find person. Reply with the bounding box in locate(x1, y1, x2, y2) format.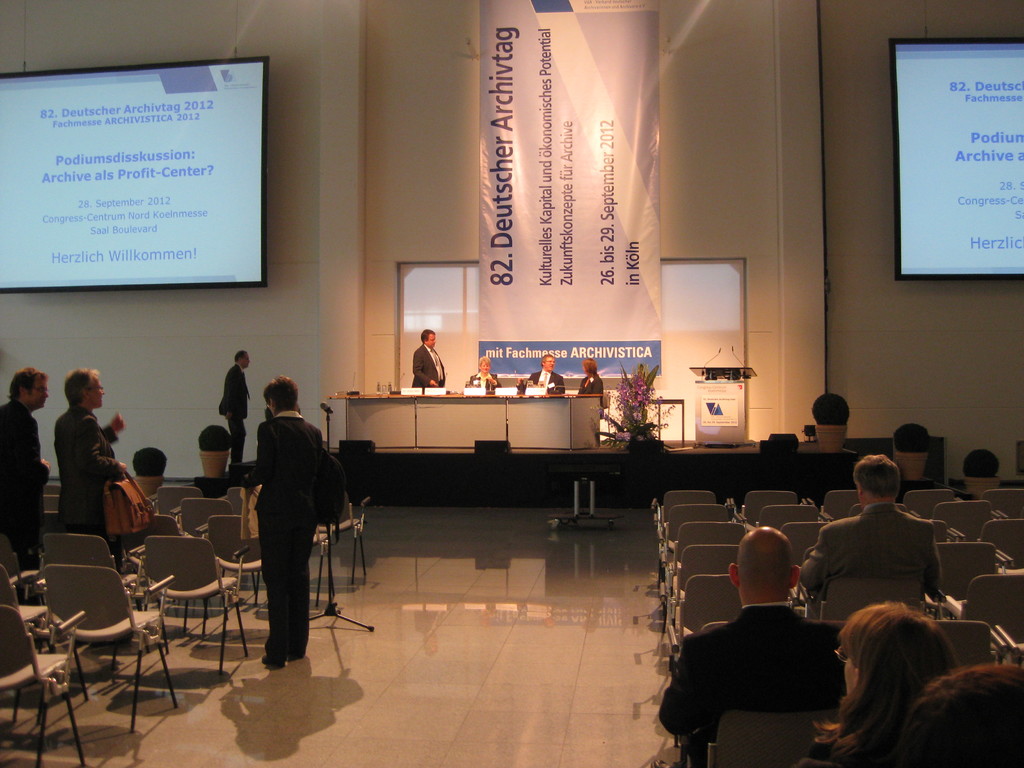
locate(520, 351, 568, 397).
